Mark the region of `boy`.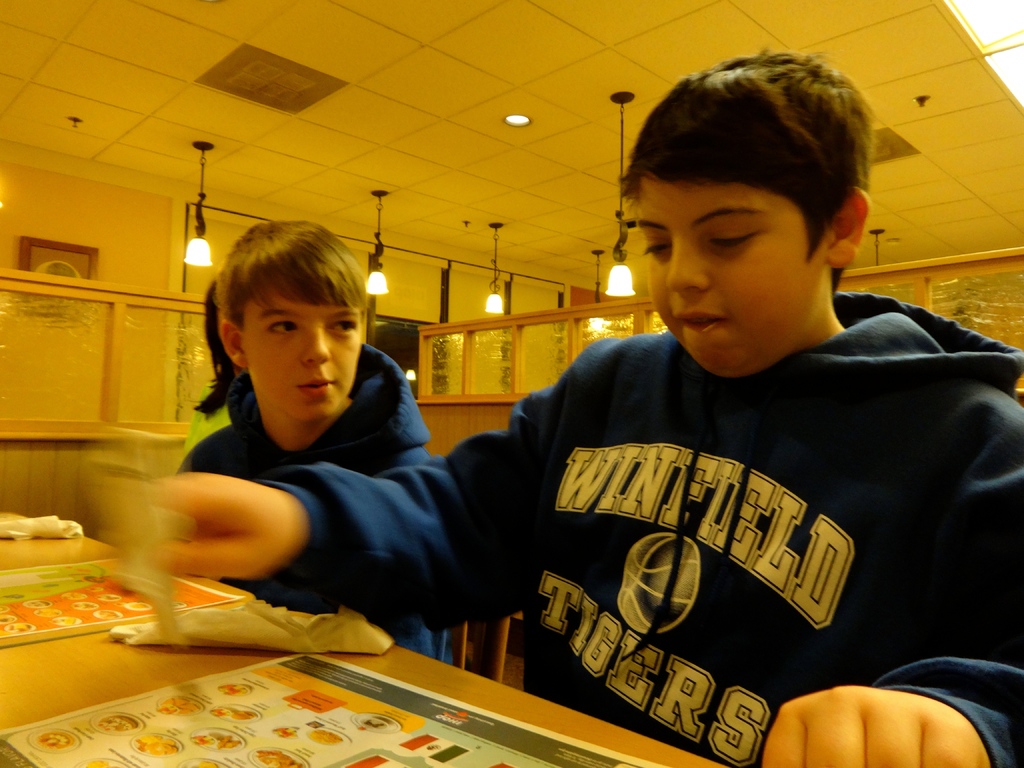
Region: box(146, 52, 1023, 767).
